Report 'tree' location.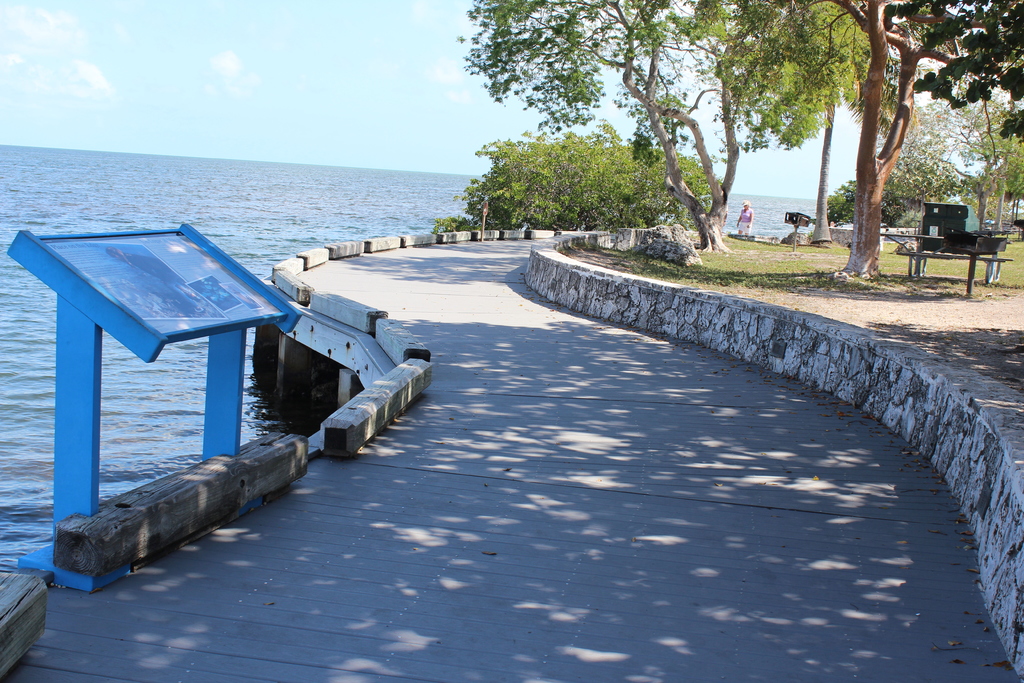
Report: rect(439, 131, 723, 227).
